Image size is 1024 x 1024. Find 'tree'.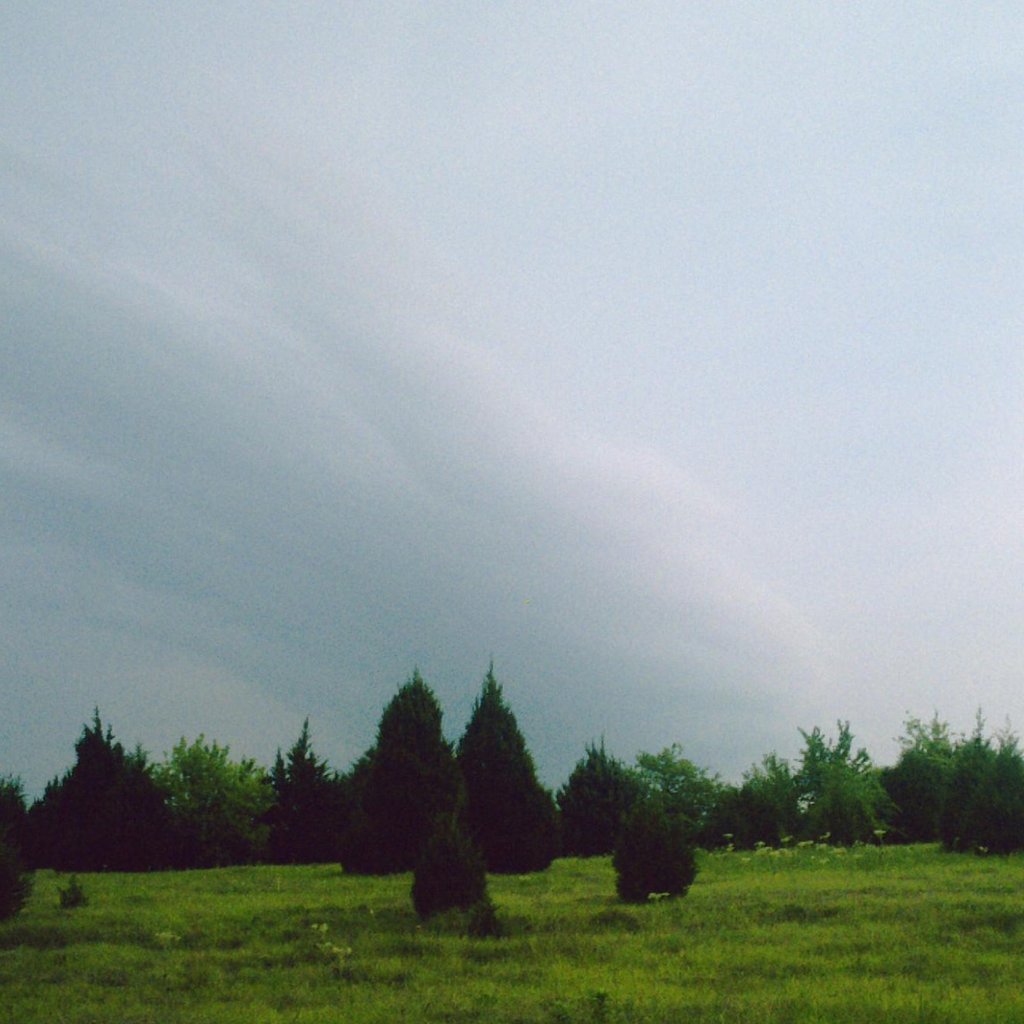
[left=148, top=729, right=265, bottom=863].
